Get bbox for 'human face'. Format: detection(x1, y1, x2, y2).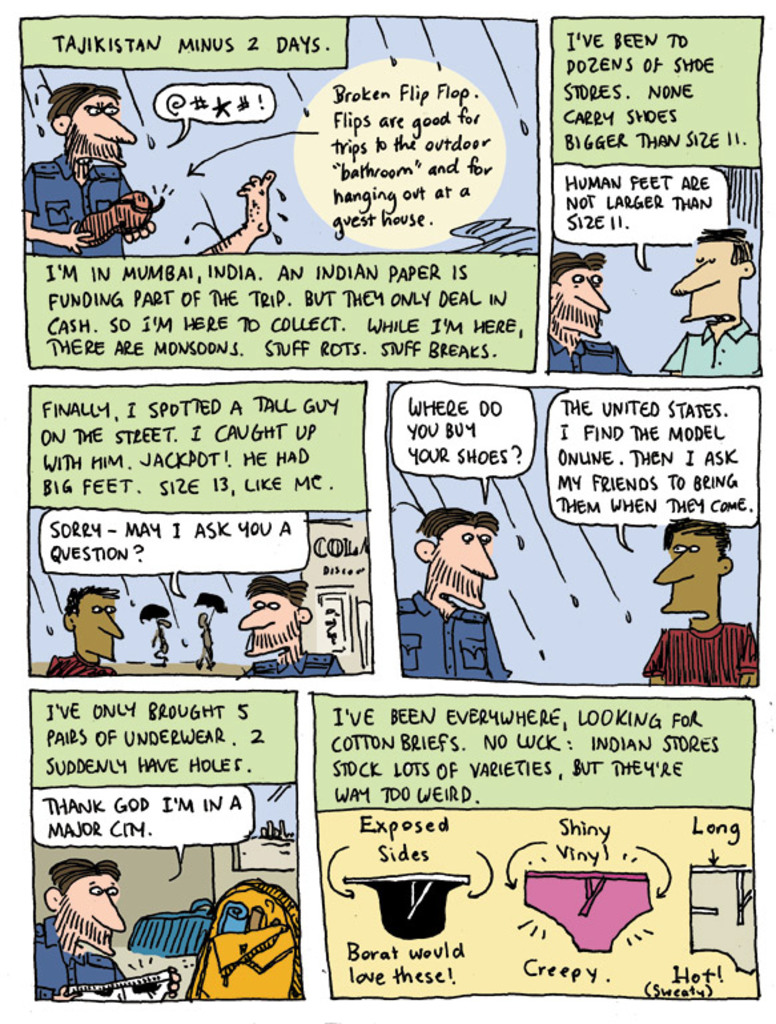
detection(72, 590, 124, 662).
